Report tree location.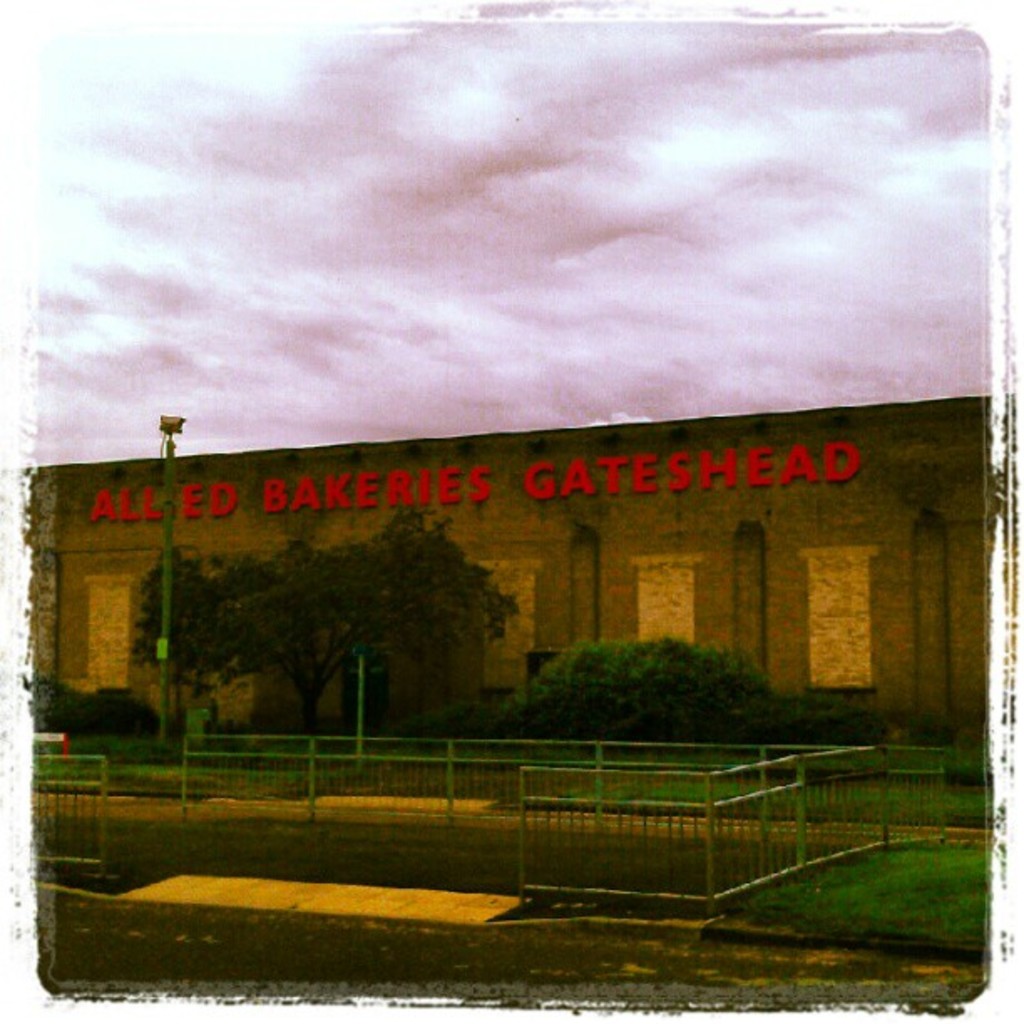
Report: region(139, 500, 515, 730).
